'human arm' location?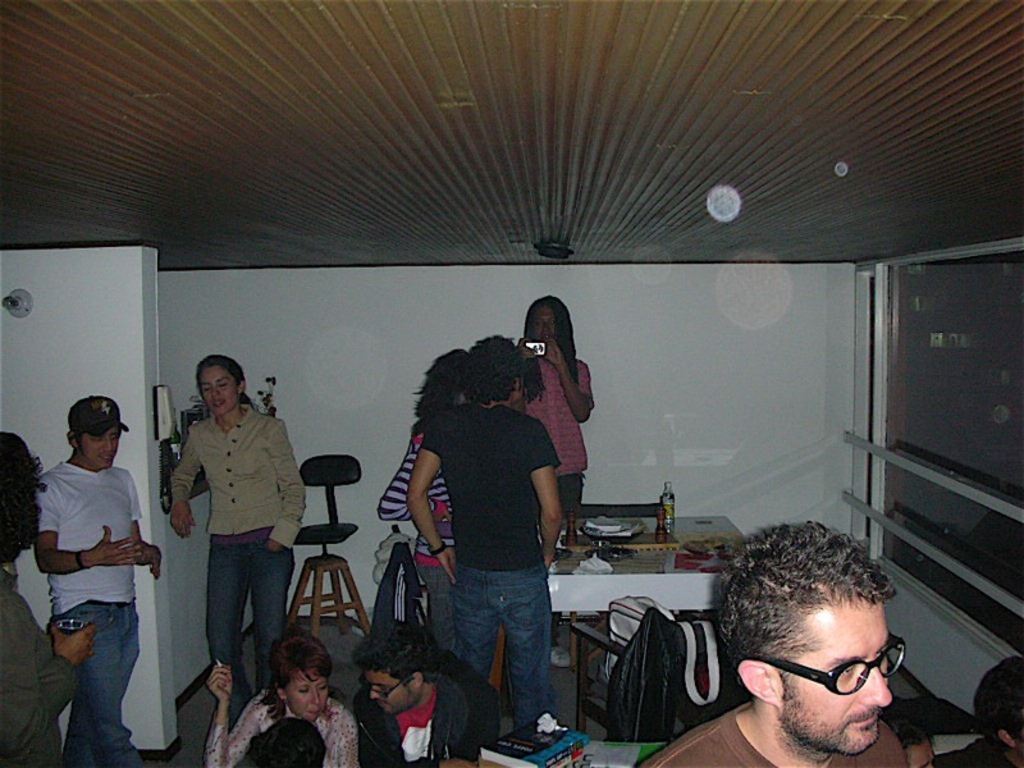
left=404, top=420, right=457, bottom=582
